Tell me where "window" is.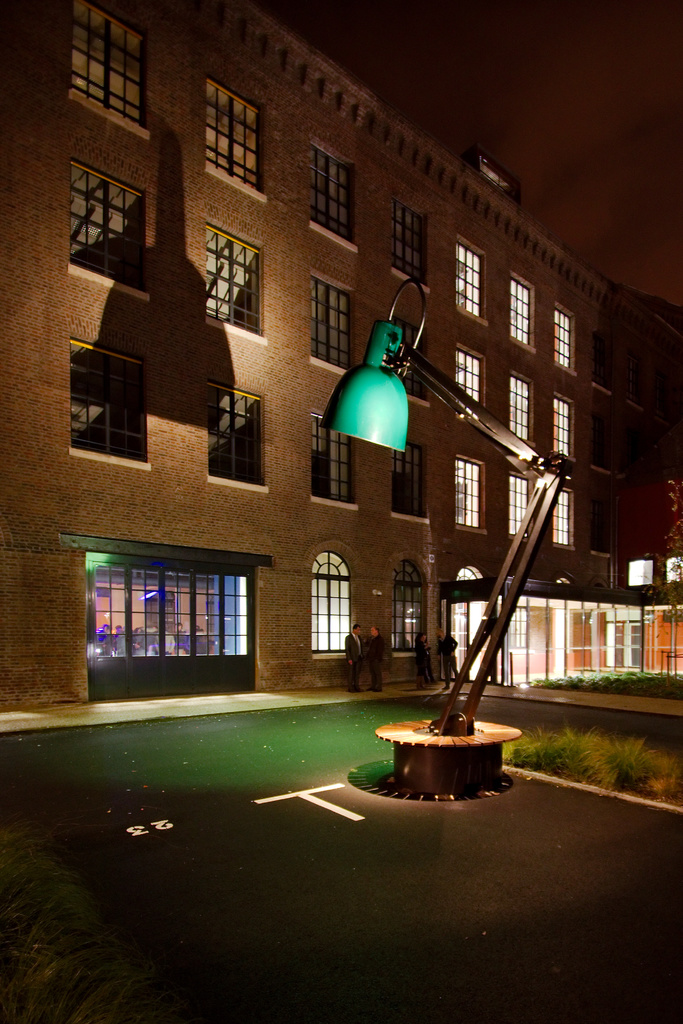
"window" is at left=311, top=141, right=353, bottom=244.
